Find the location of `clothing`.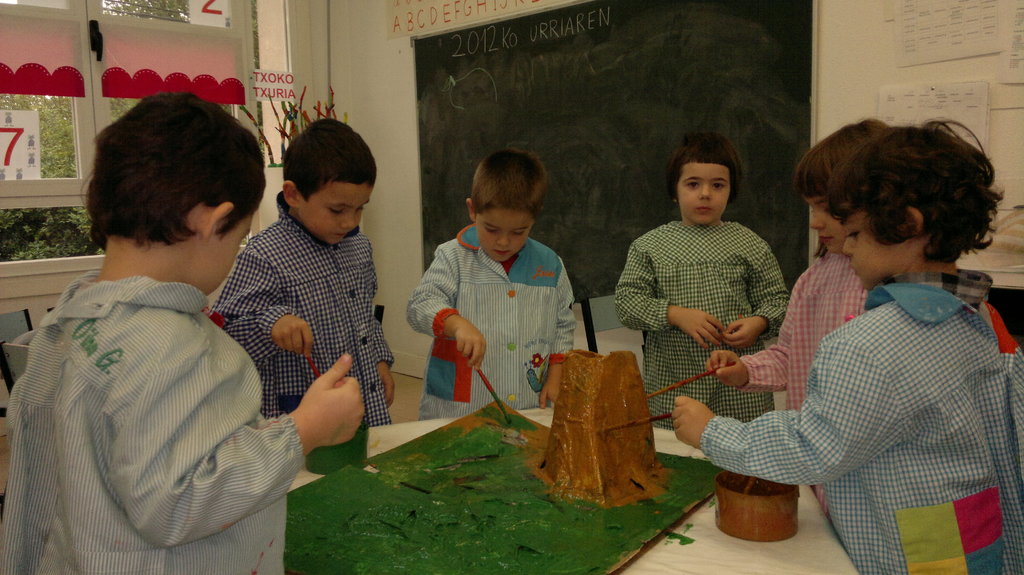
Location: {"left": 403, "top": 213, "right": 572, "bottom": 423}.
